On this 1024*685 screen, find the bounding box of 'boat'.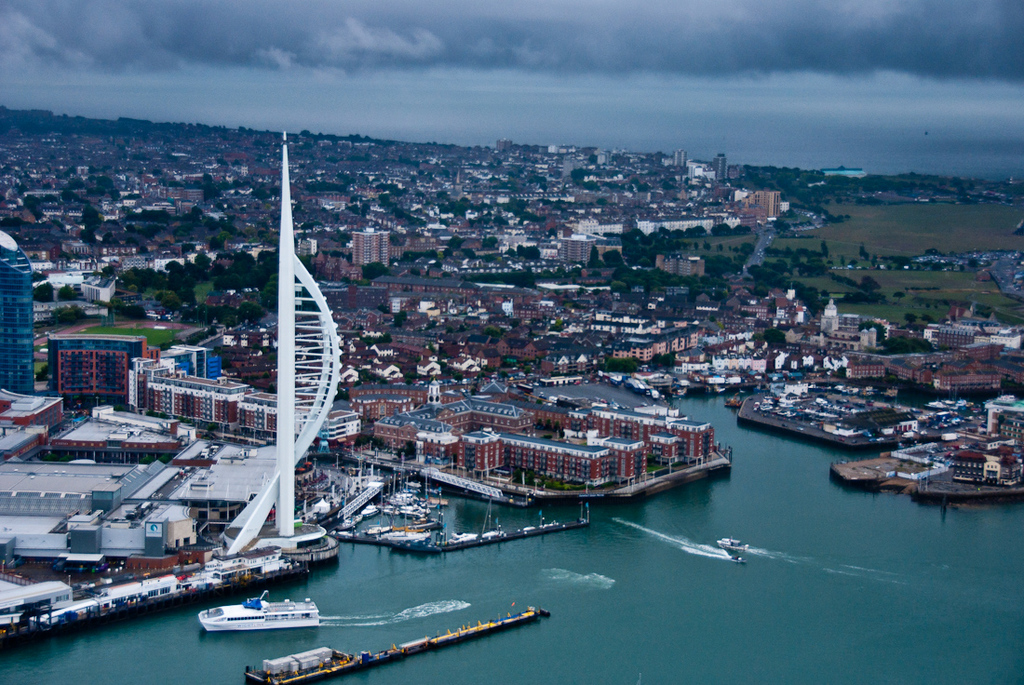
Bounding box: {"x1": 197, "y1": 589, "x2": 320, "y2": 632}.
